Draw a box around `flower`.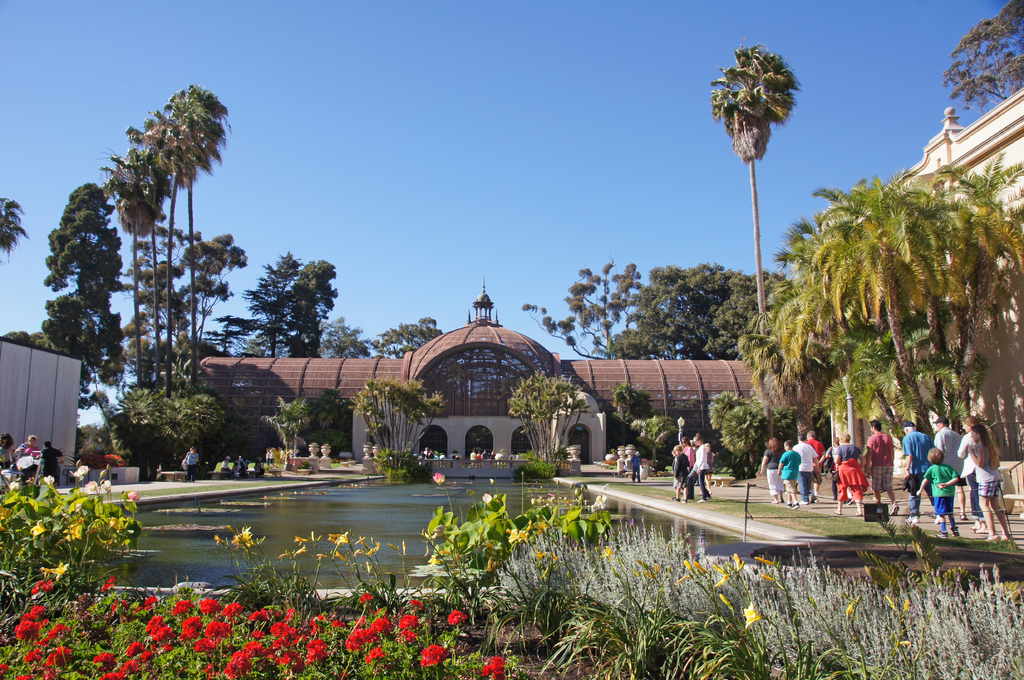
(433,471,447,484).
